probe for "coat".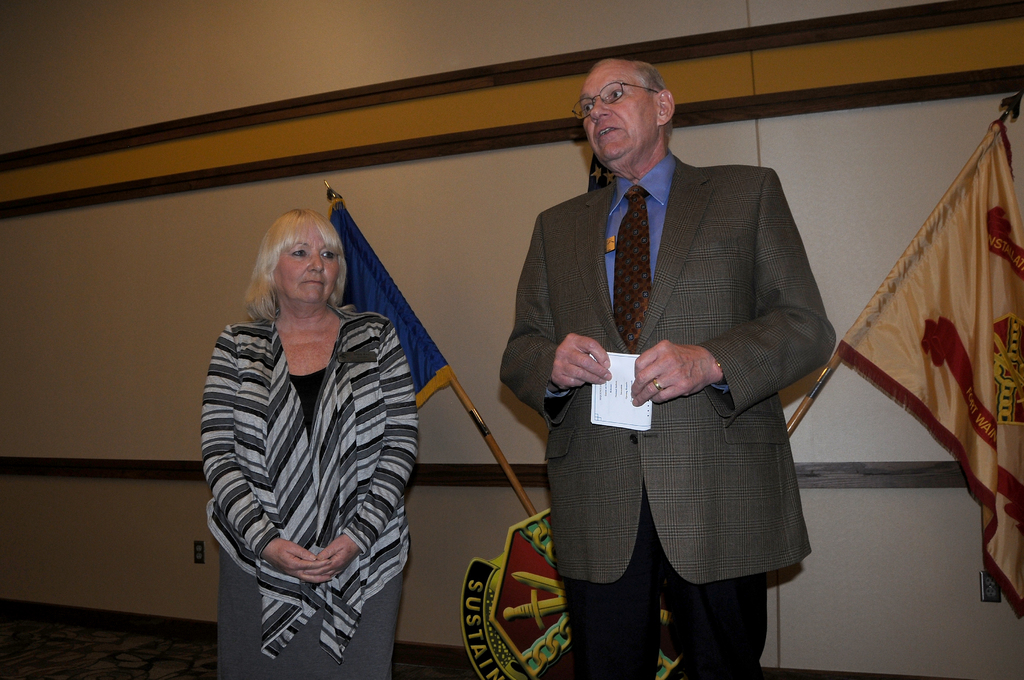
Probe result: {"left": 501, "top": 151, "right": 842, "bottom": 597}.
